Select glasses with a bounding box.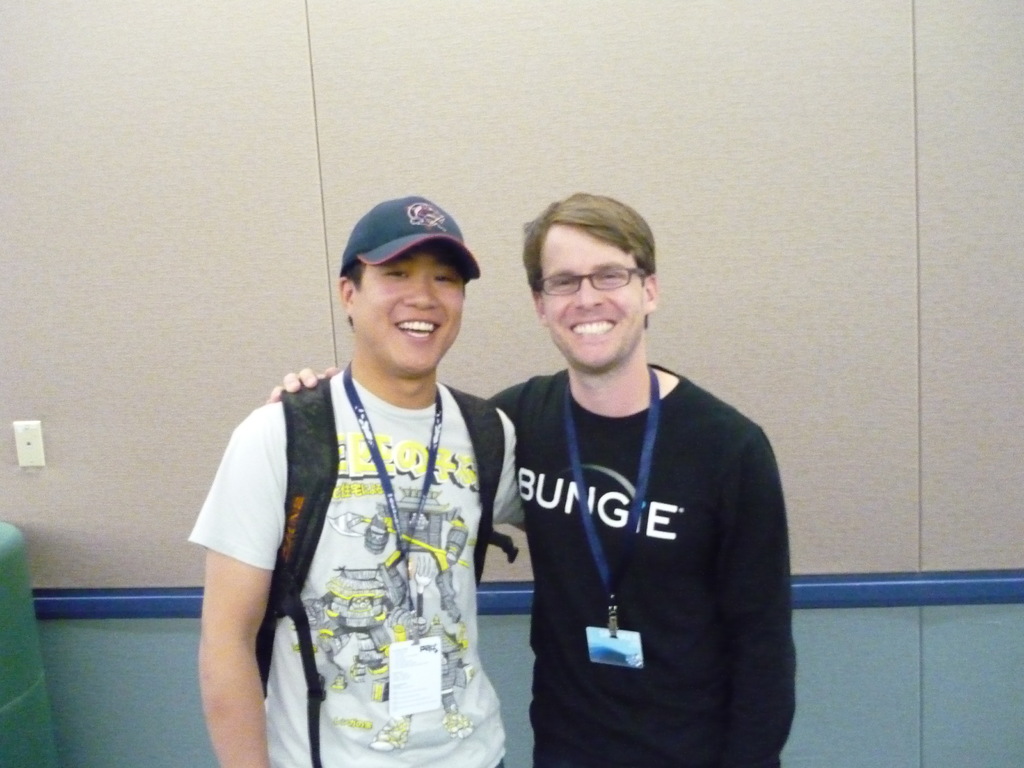
left=536, top=271, right=648, bottom=289.
